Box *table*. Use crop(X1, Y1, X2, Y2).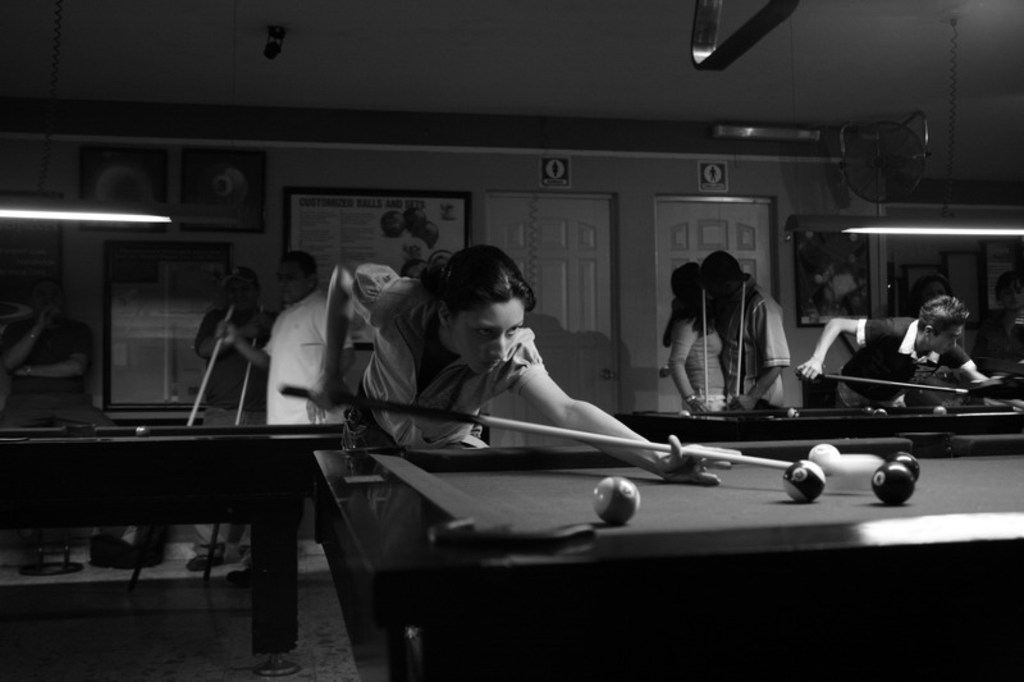
crop(278, 395, 996, 642).
